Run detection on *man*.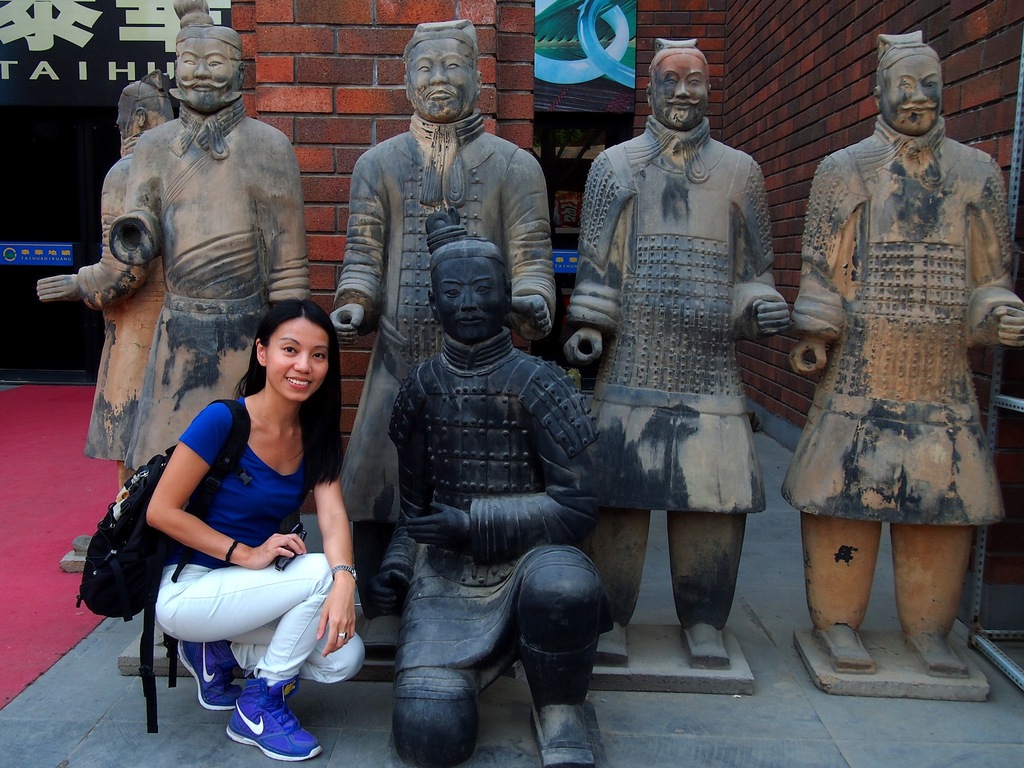
Result: BBox(105, 0, 310, 648).
